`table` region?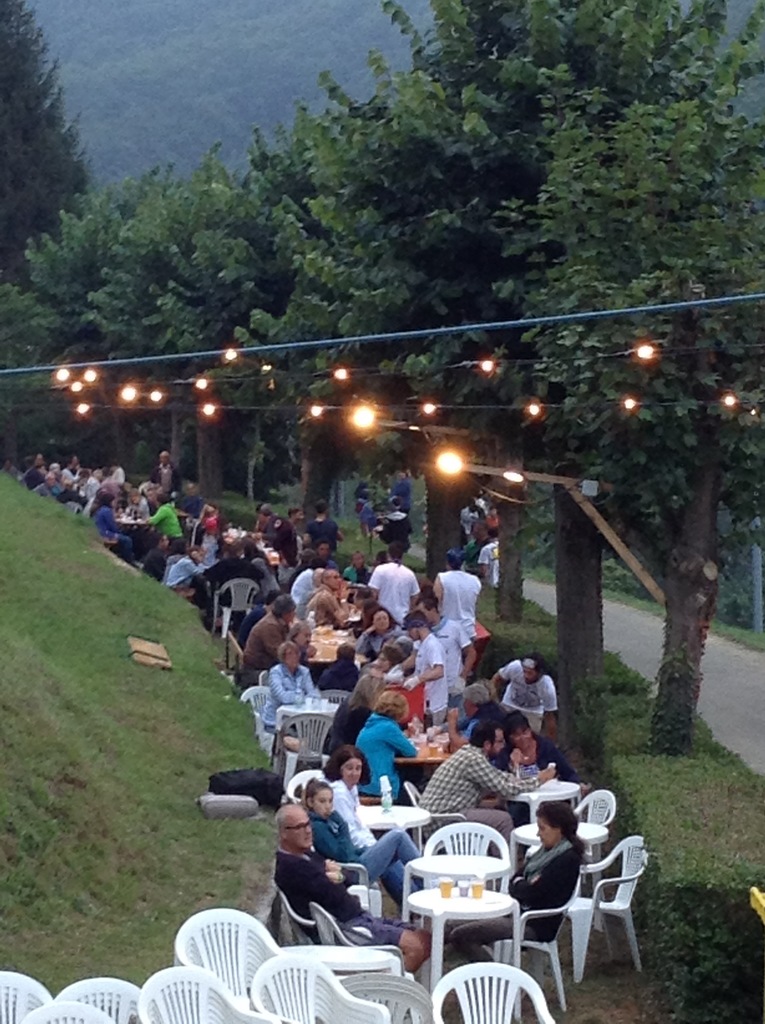
bbox(277, 936, 396, 970)
